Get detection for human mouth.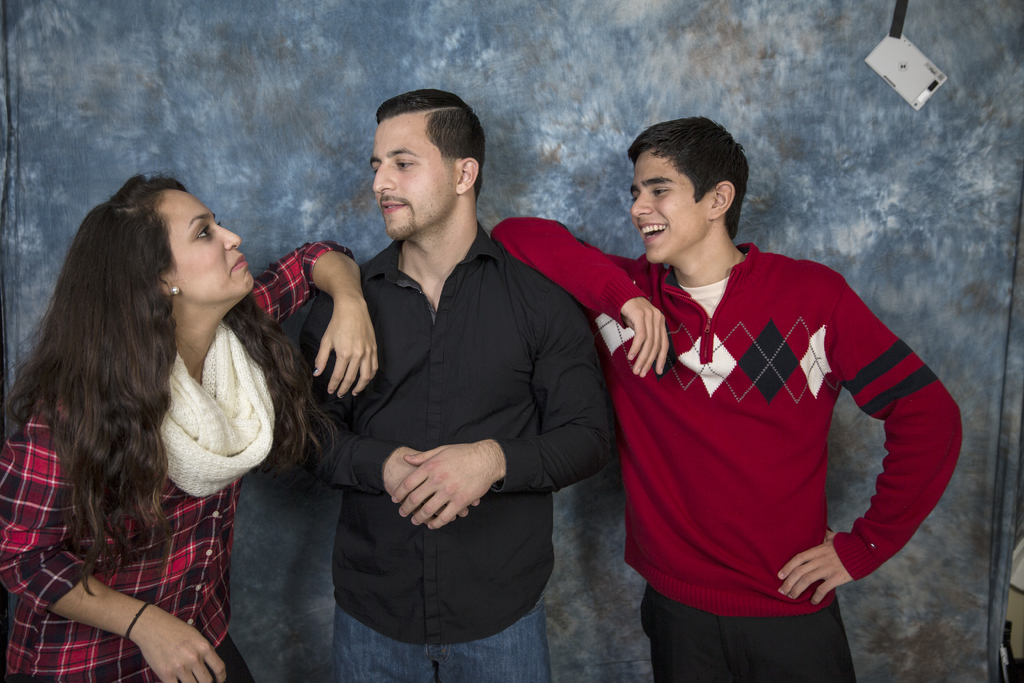
Detection: box=[231, 254, 250, 272].
